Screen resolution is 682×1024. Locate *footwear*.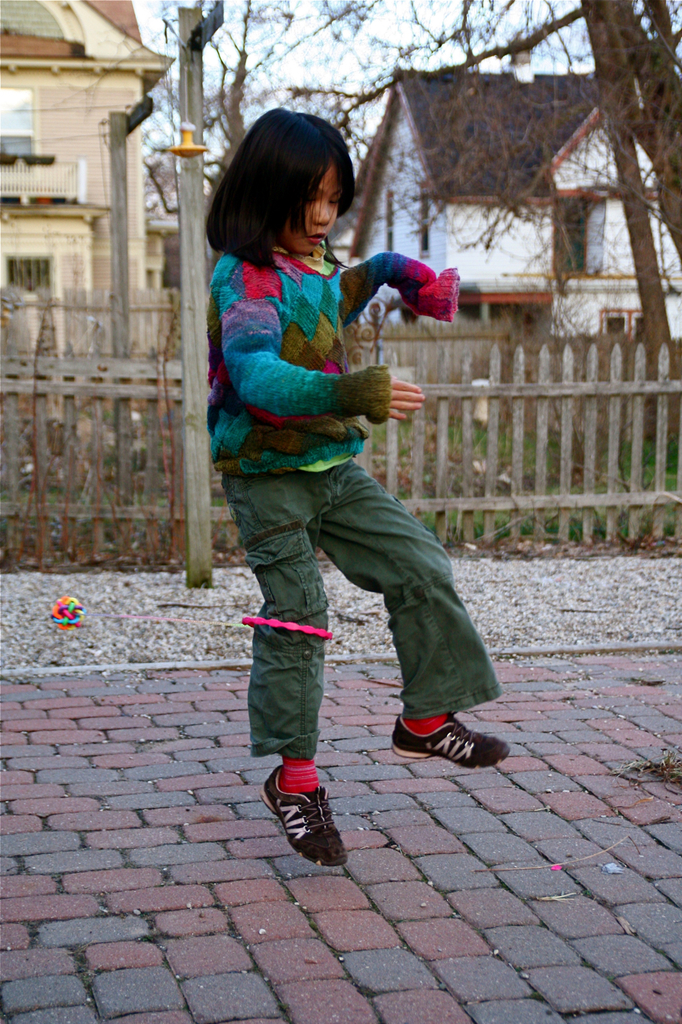
select_region(393, 710, 520, 769).
